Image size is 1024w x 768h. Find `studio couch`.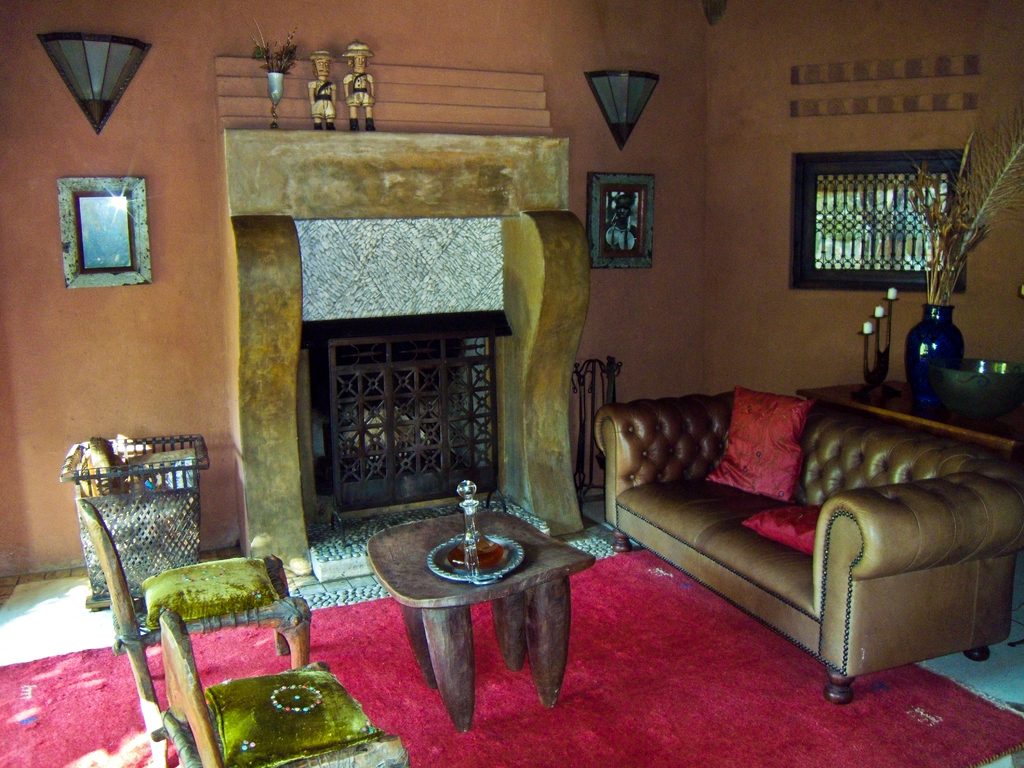
pyautogui.locateOnScreen(592, 379, 1023, 714).
